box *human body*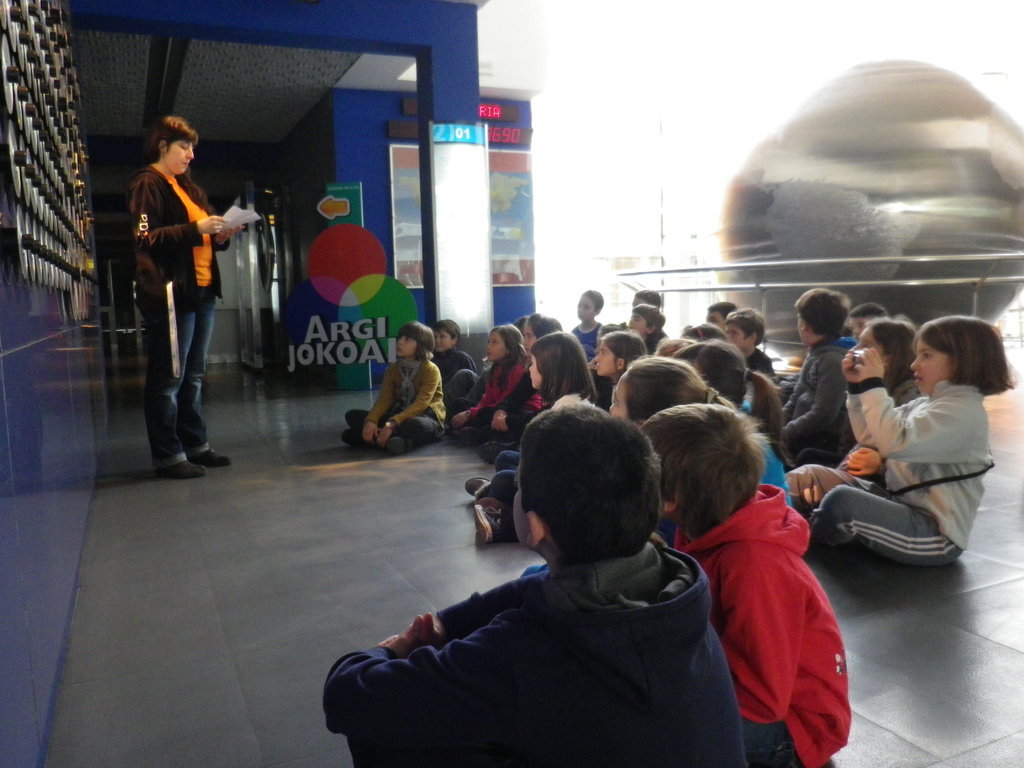
left=625, top=306, right=660, bottom=349
